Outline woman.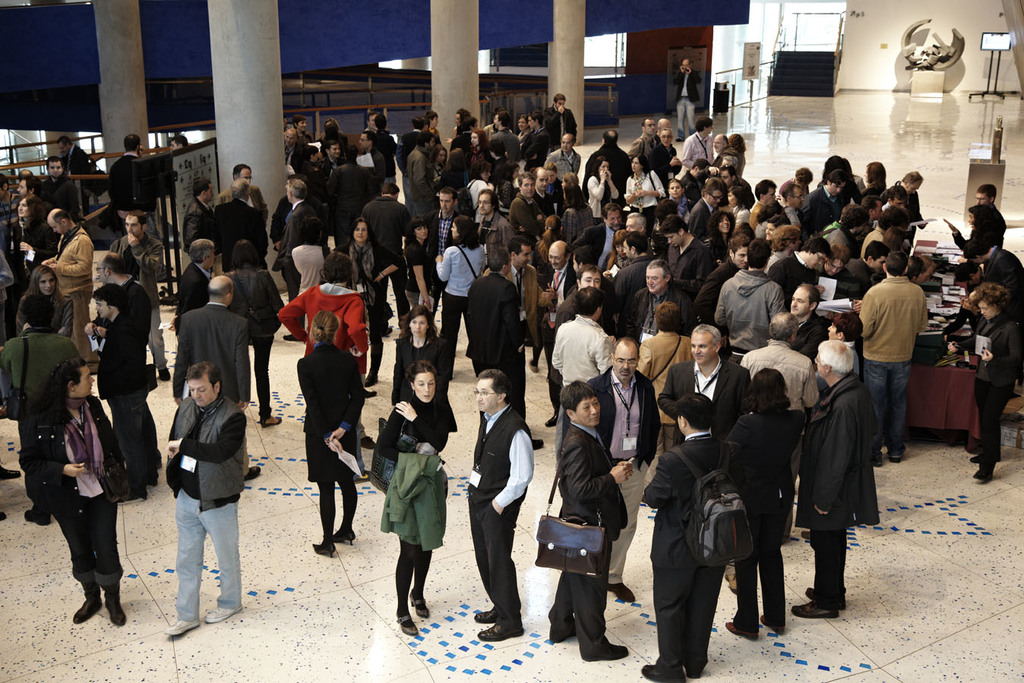
Outline: left=465, top=128, right=495, bottom=179.
